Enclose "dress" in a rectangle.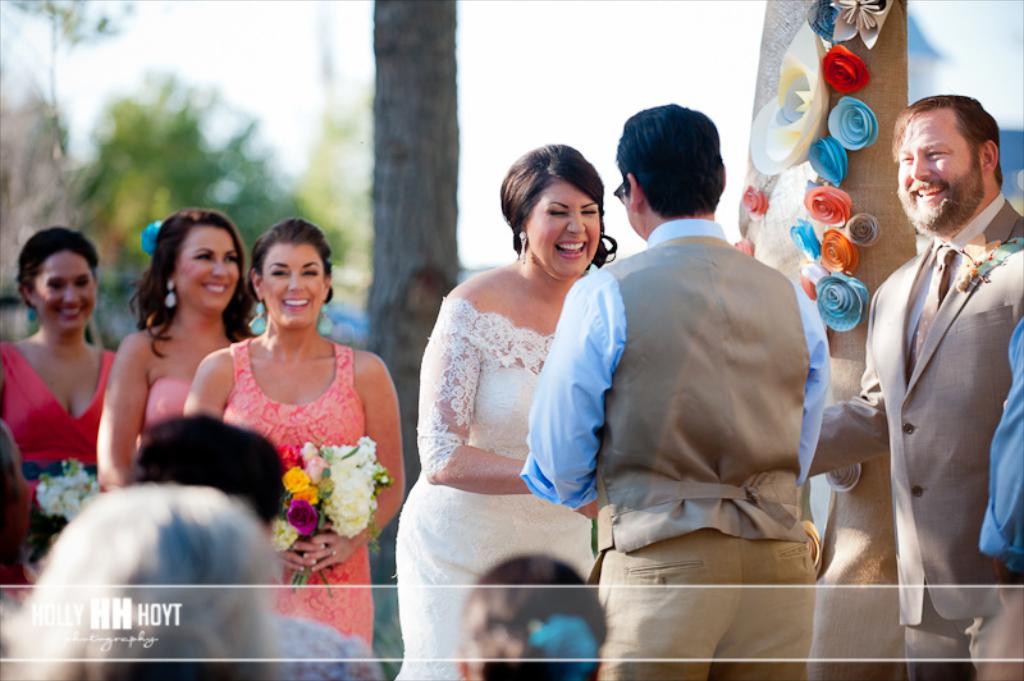
bbox=(145, 376, 195, 424).
